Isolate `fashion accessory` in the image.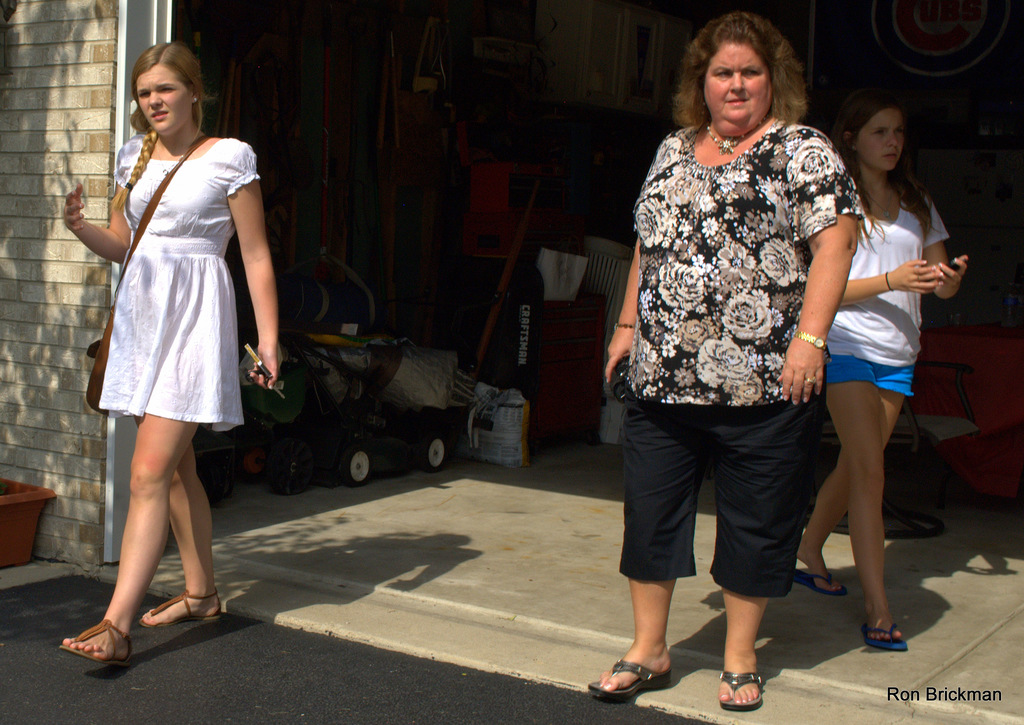
Isolated region: bbox=(616, 318, 639, 334).
